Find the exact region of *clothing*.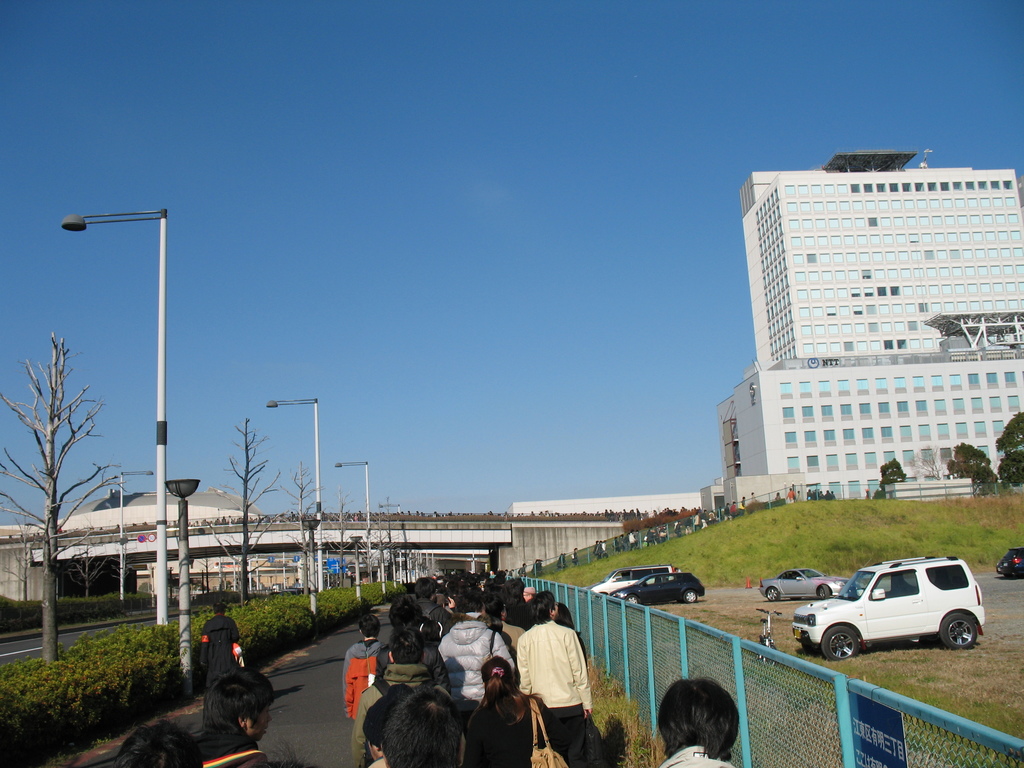
Exact region: box=[518, 618, 594, 767].
